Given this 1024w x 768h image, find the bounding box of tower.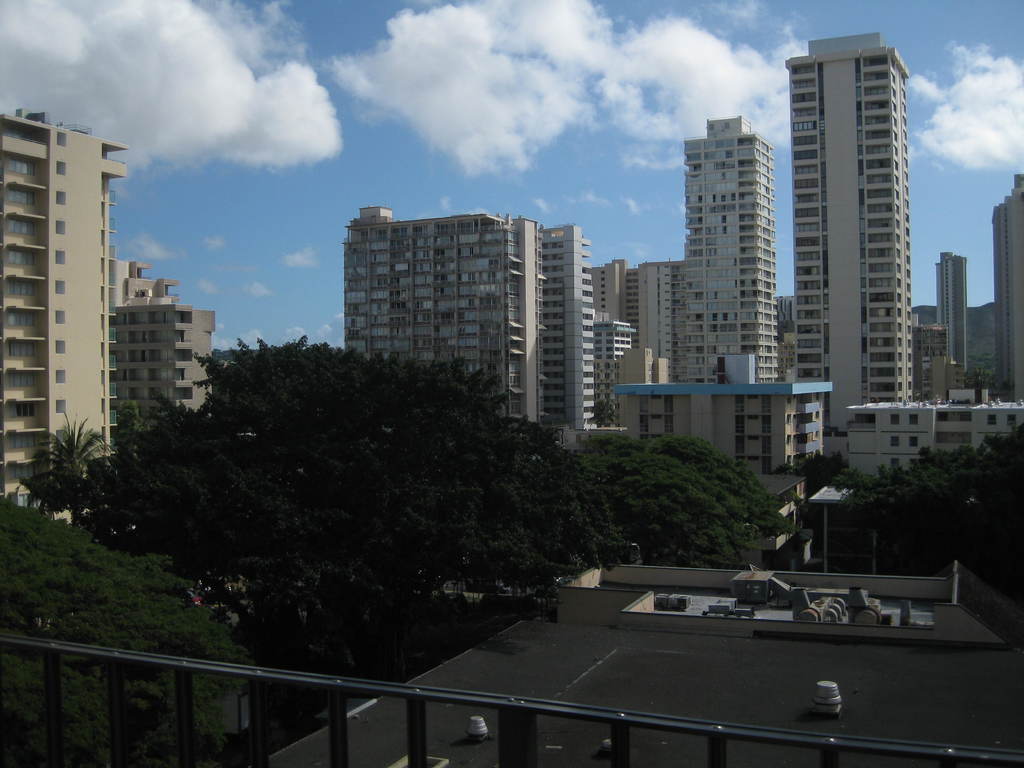
pyautogui.locateOnScreen(4, 111, 131, 527).
